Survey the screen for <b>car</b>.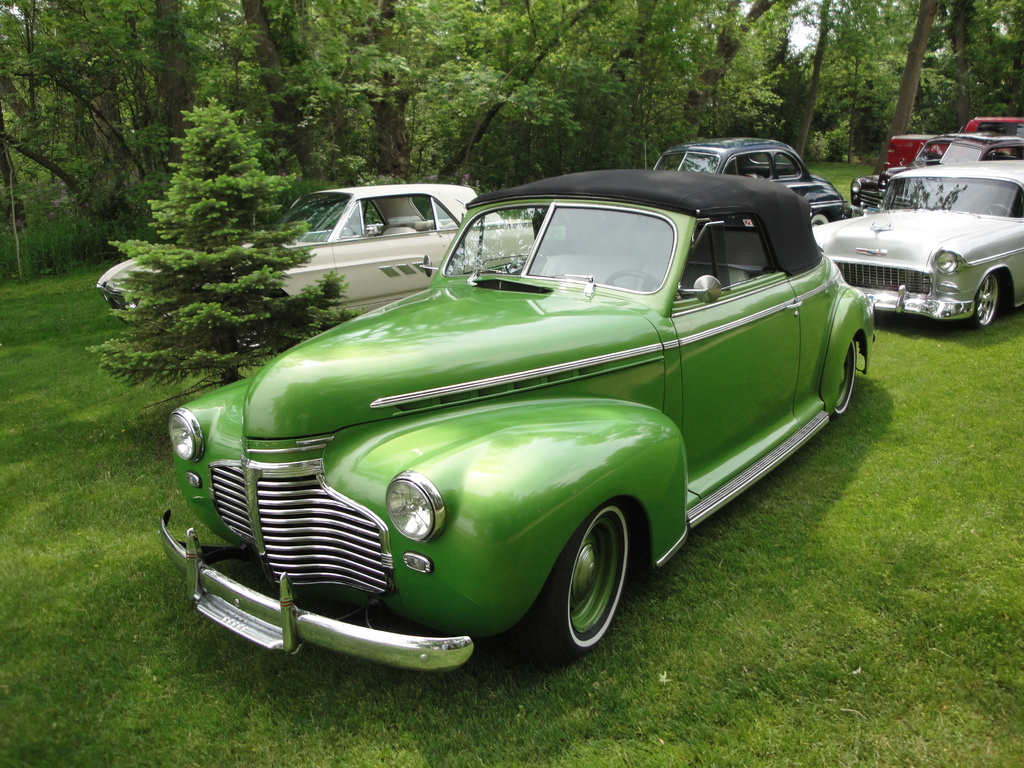
Survey found: [x1=814, y1=157, x2=1023, y2=336].
